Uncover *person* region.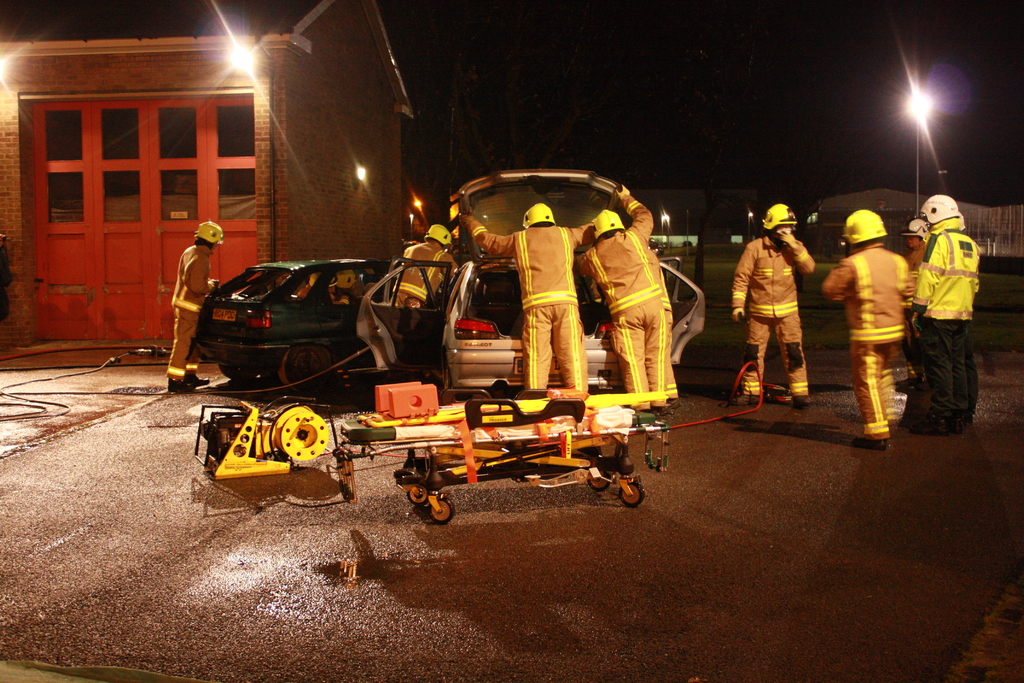
Uncovered: {"x1": 572, "y1": 183, "x2": 672, "y2": 415}.
